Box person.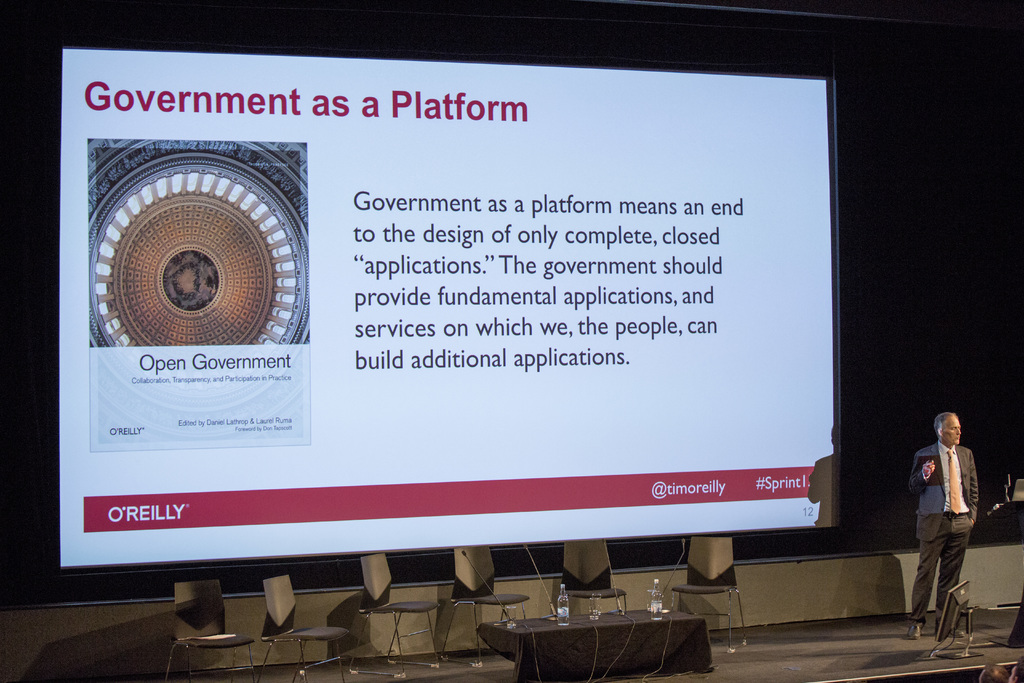
l=905, t=413, r=980, b=633.
